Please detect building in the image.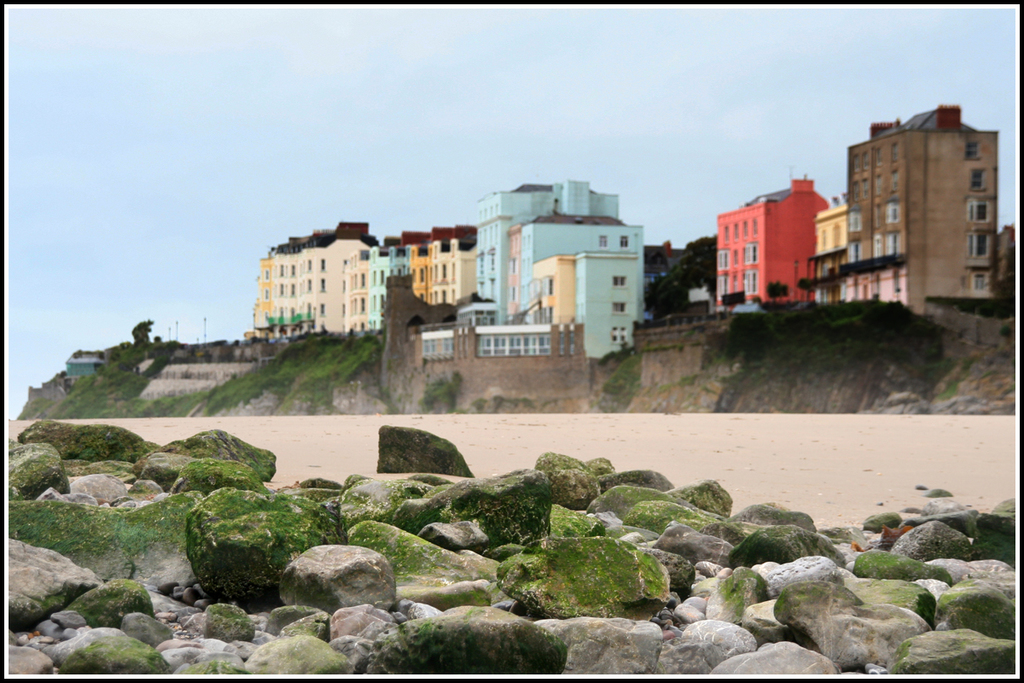
(715, 167, 829, 312).
